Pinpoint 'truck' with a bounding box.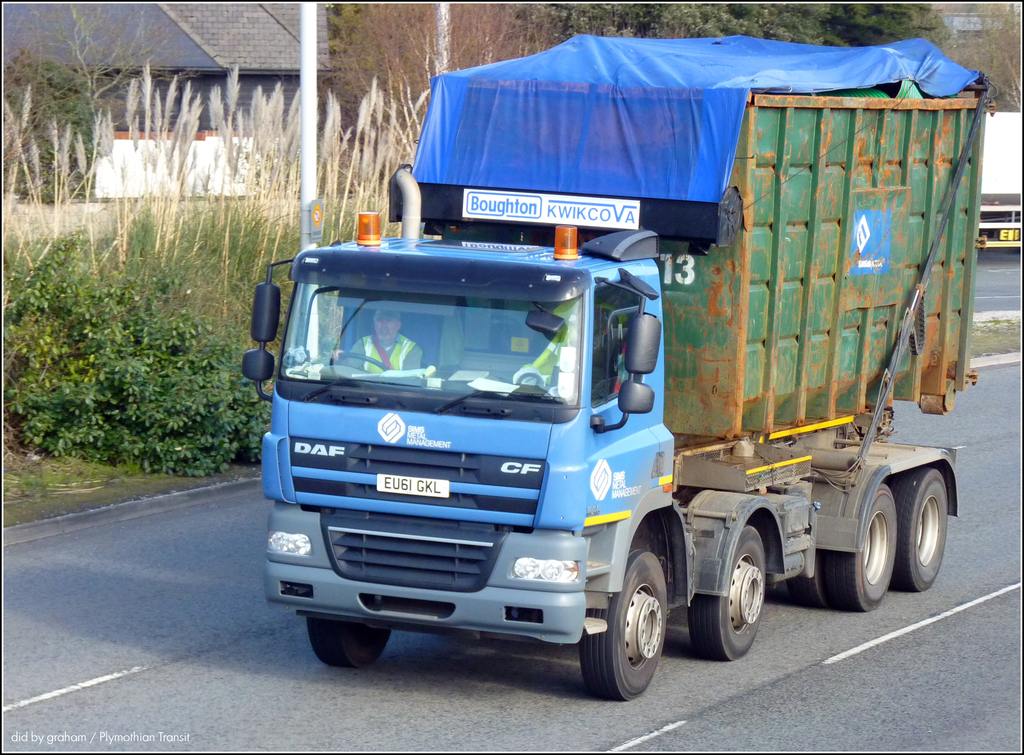
(252,66,971,713).
